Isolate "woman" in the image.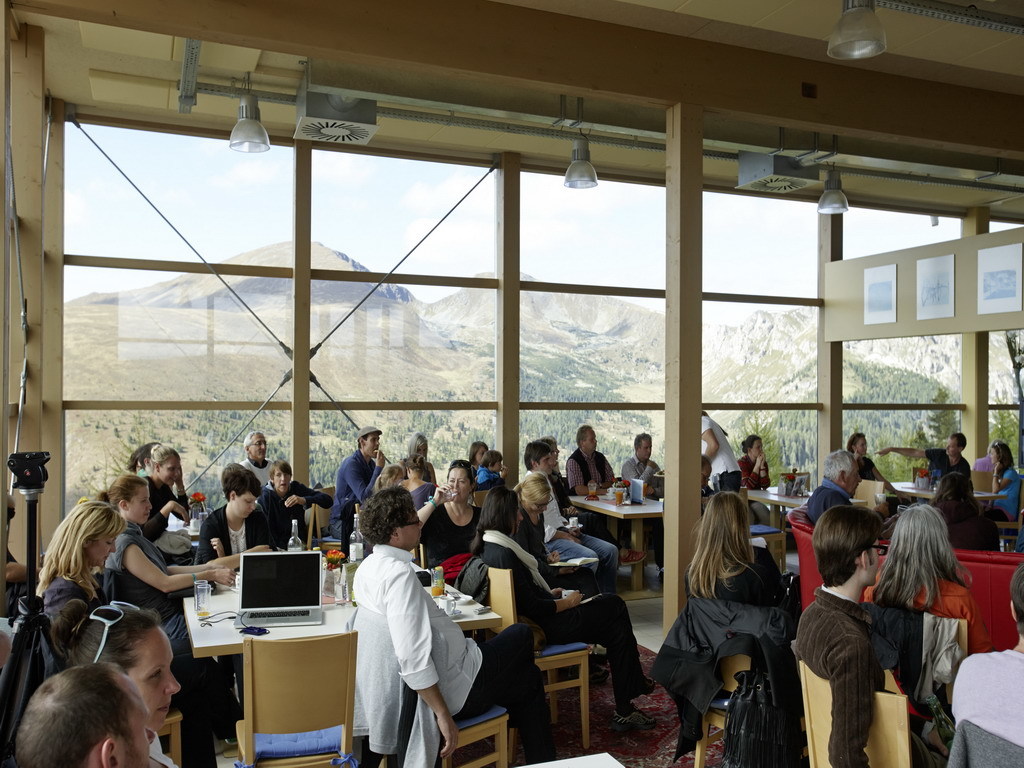
Isolated region: bbox=[93, 474, 228, 739].
